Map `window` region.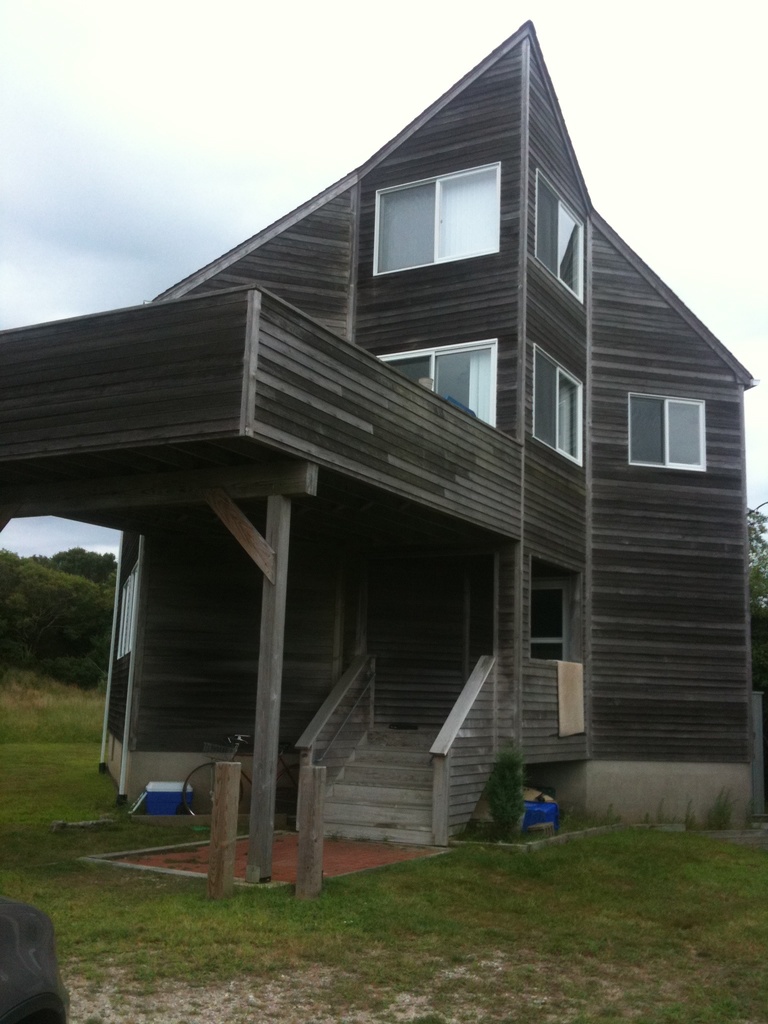
Mapped to box(116, 557, 138, 664).
